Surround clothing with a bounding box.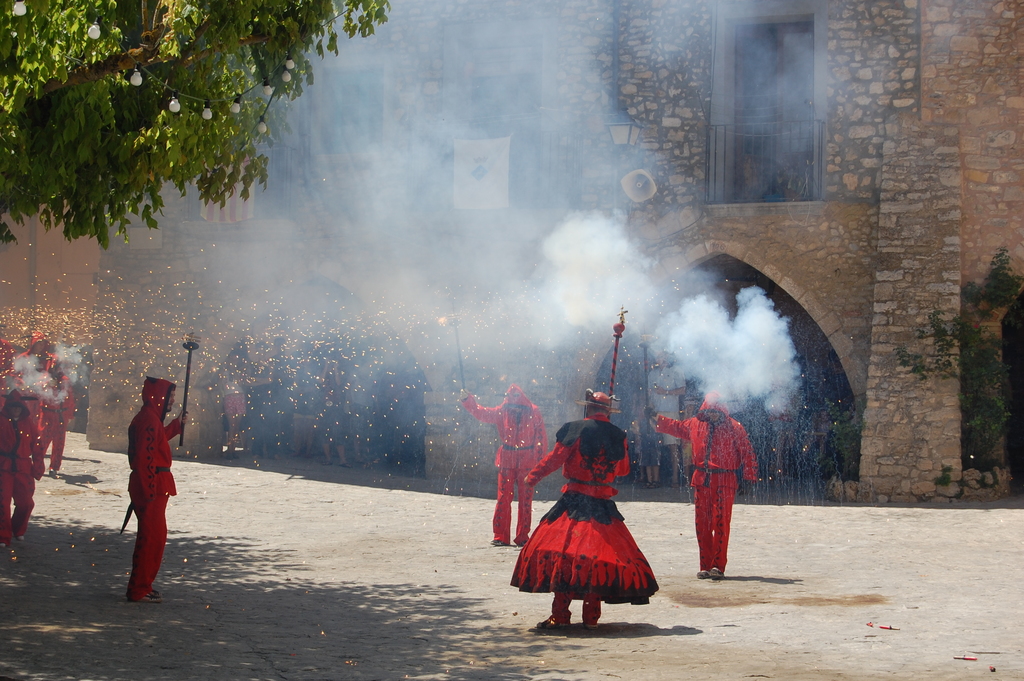
BBox(230, 364, 253, 450).
